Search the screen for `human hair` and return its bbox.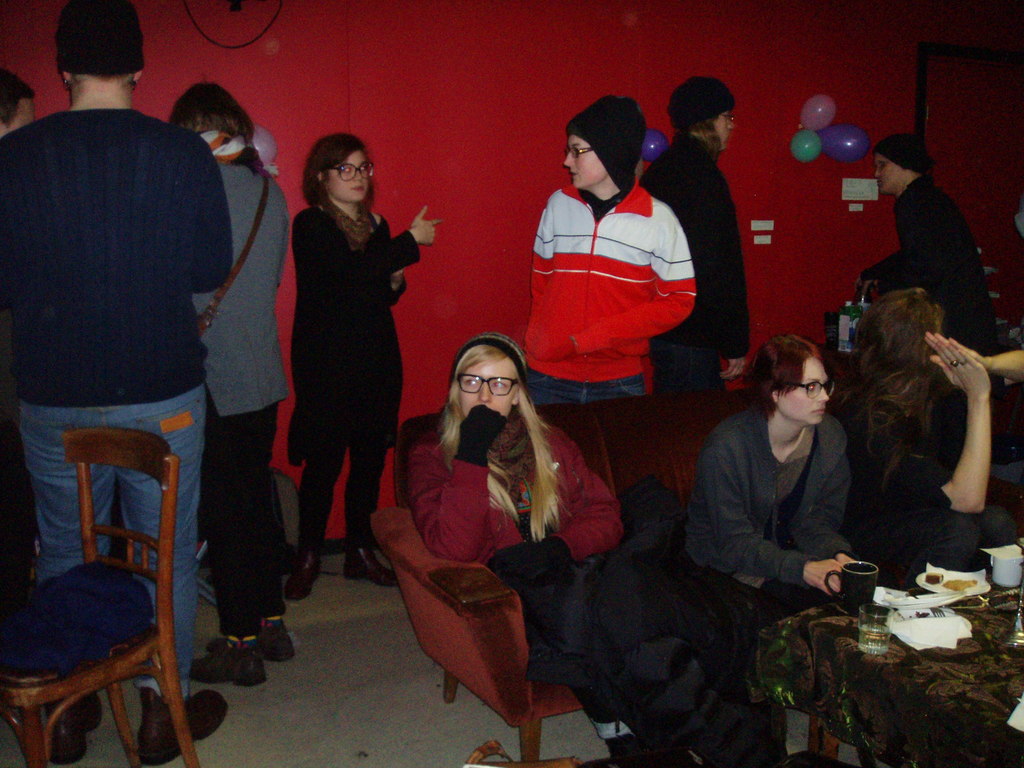
Found: (x1=303, y1=132, x2=380, y2=248).
